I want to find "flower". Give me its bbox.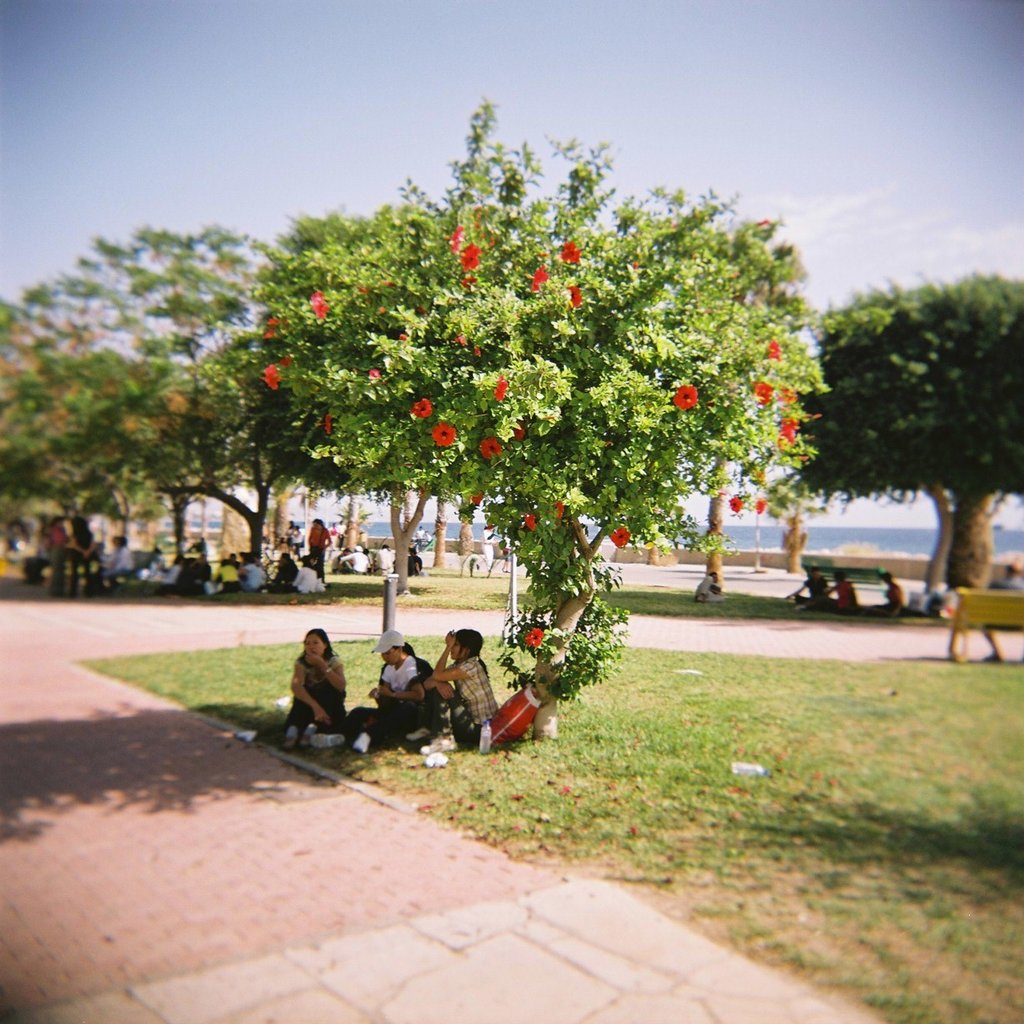
x1=322, y1=412, x2=336, y2=438.
